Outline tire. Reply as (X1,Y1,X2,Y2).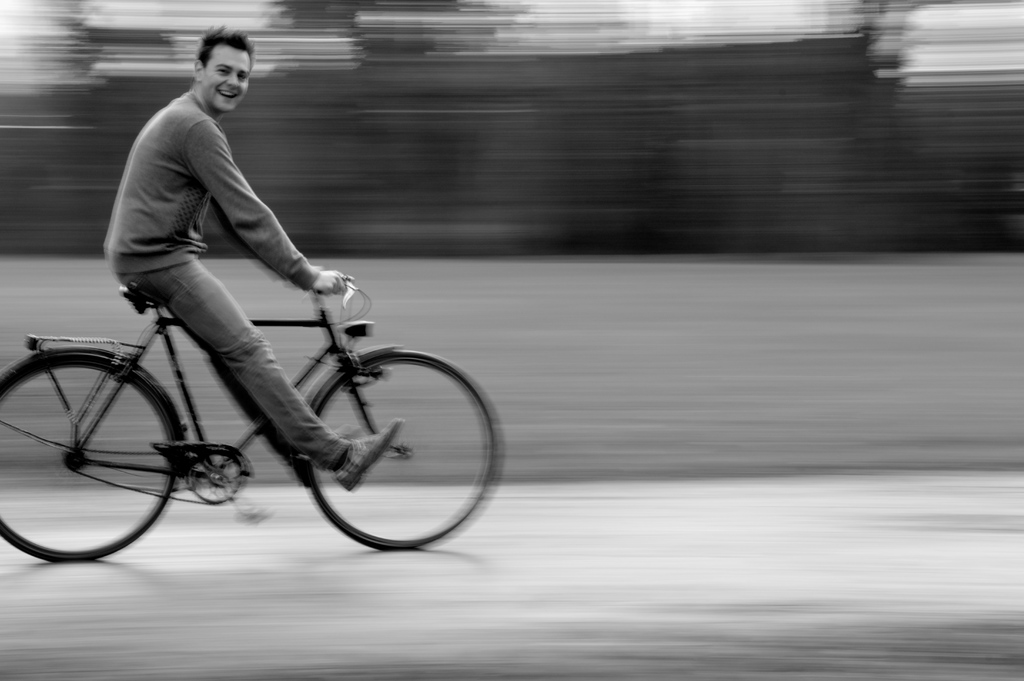
(0,354,186,563).
